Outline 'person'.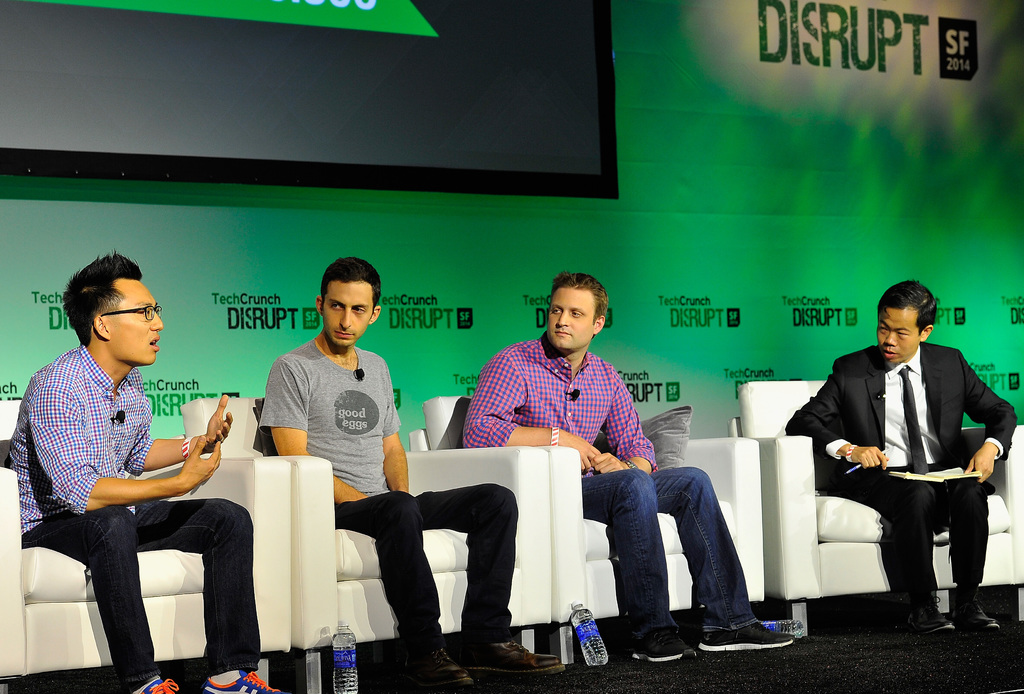
Outline: box(5, 254, 285, 693).
